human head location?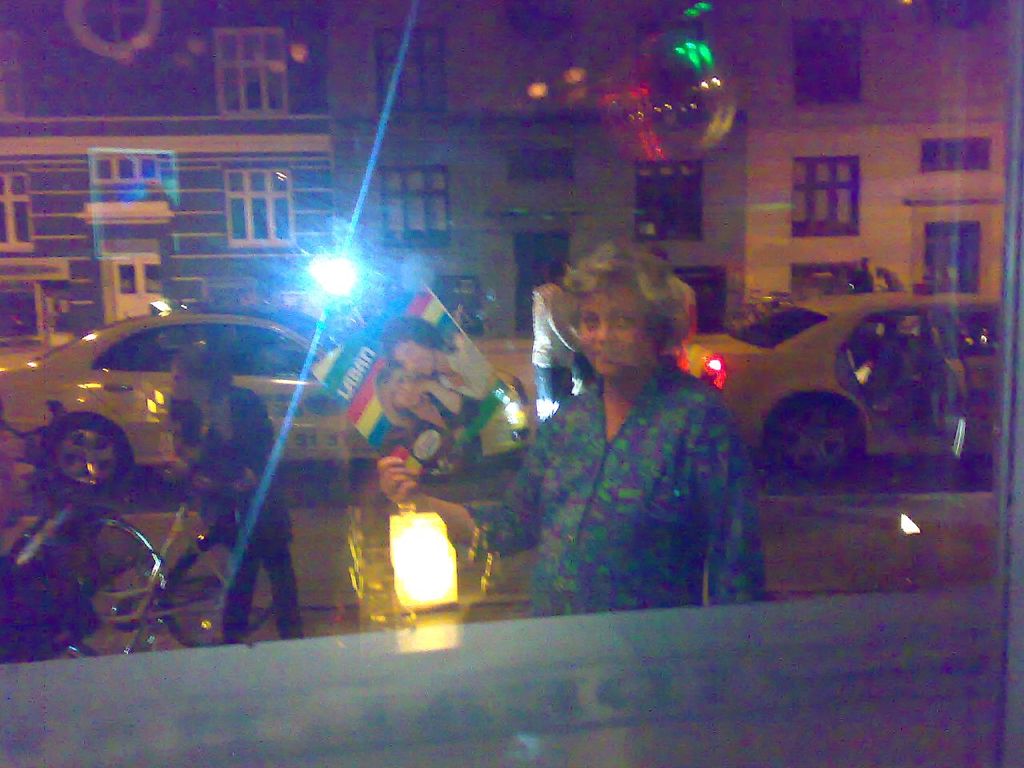
l=571, t=247, r=696, b=384
